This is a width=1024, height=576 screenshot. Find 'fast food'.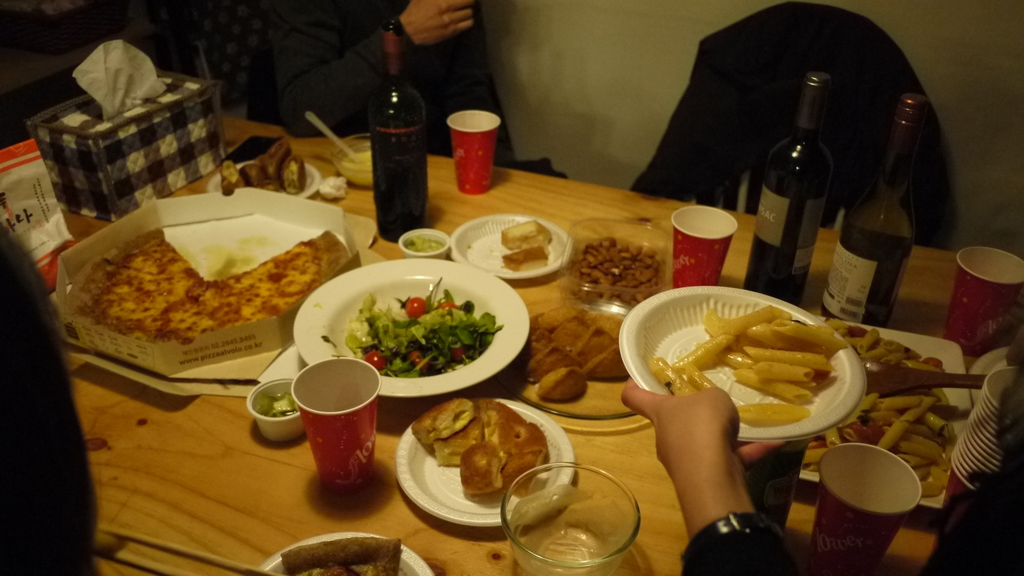
Bounding box: l=497, t=464, r=543, b=498.
